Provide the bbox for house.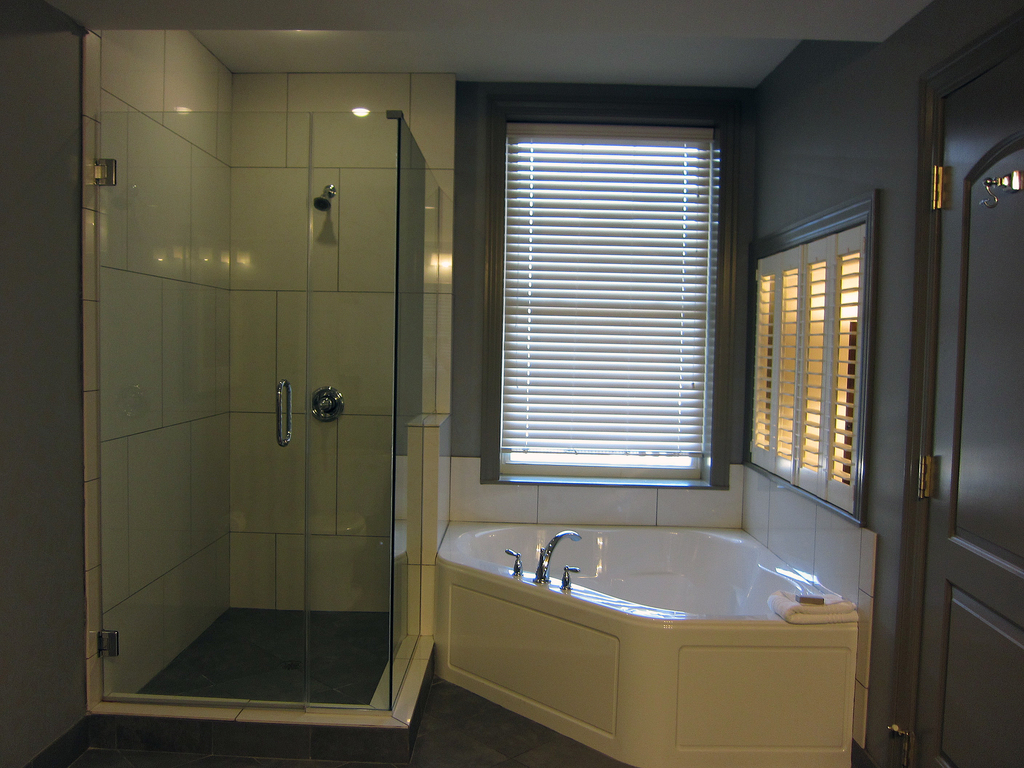
x1=0 y1=0 x2=1023 y2=767.
